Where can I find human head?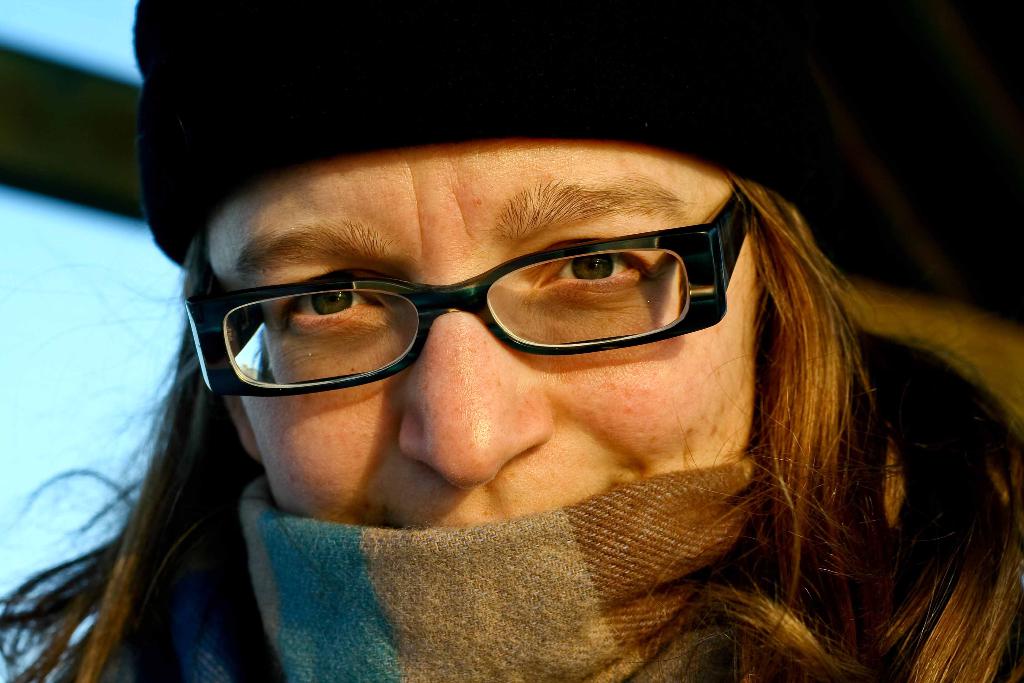
You can find it at <box>203,144,732,552</box>.
